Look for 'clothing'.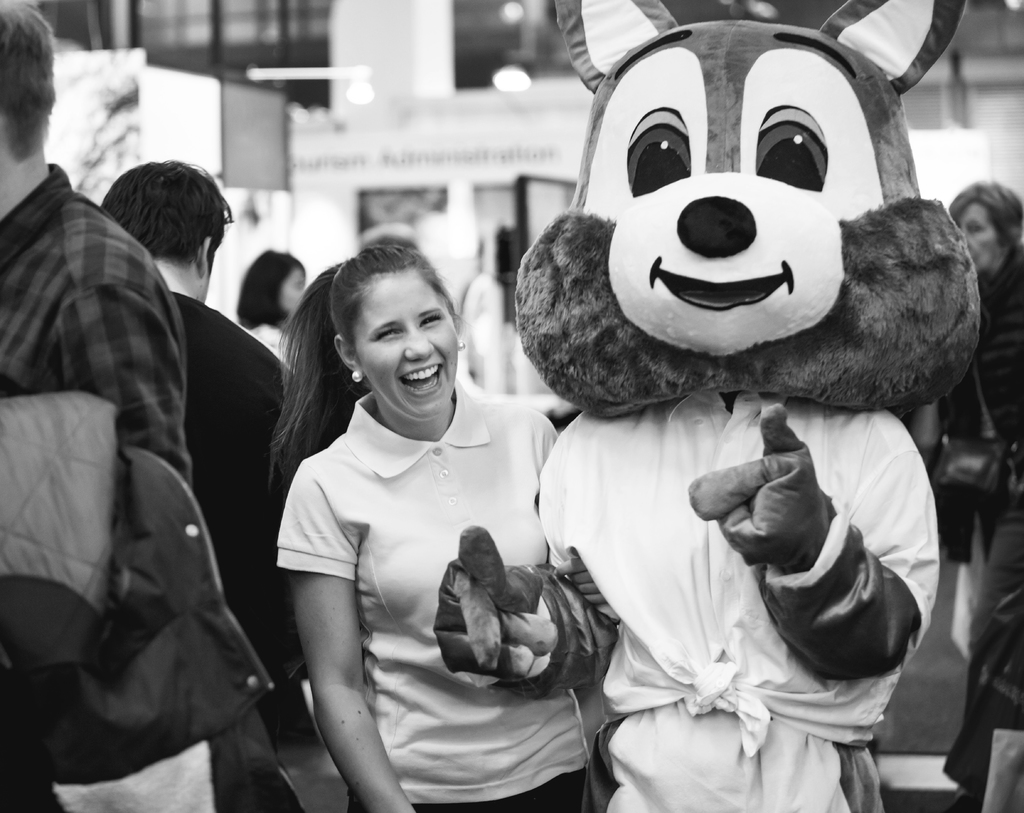
Found: rect(180, 285, 294, 757).
